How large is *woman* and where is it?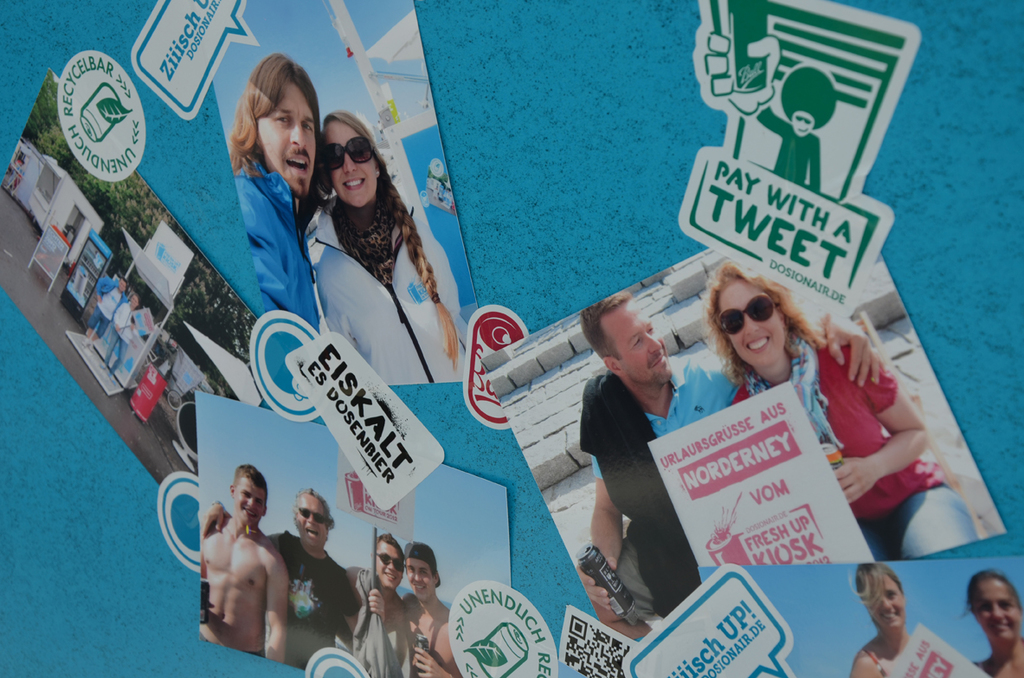
Bounding box: box(702, 253, 976, 563).
